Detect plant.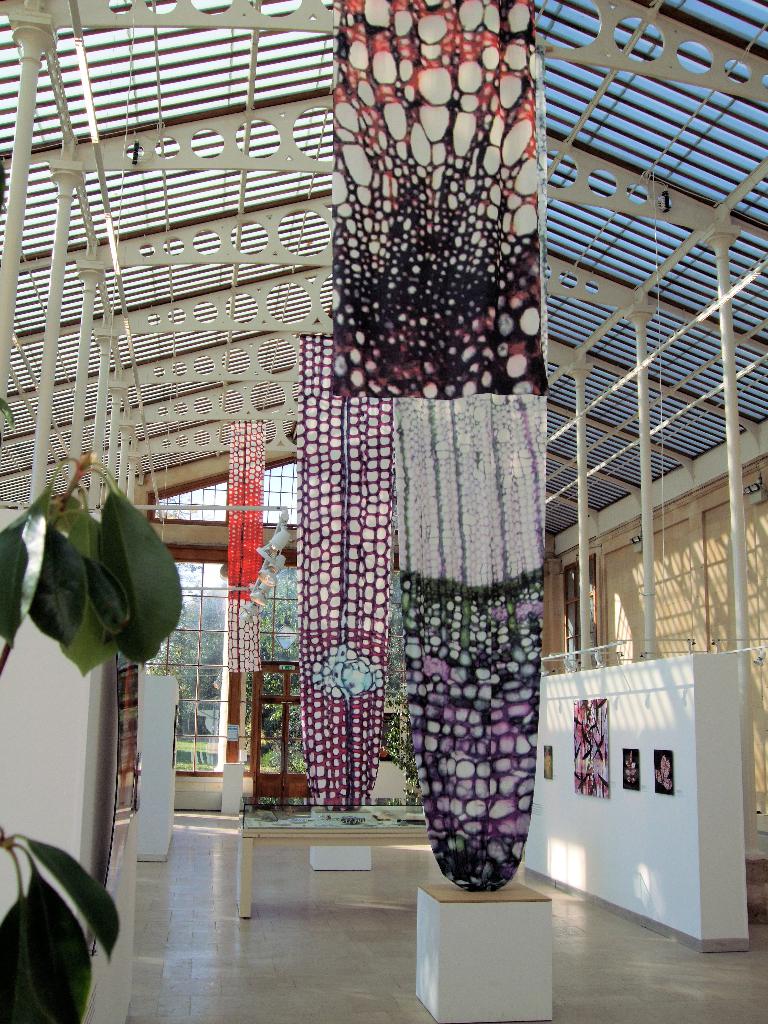
Detected at pyautogui.locateOnScreen(0, 395, 184, 1023).
